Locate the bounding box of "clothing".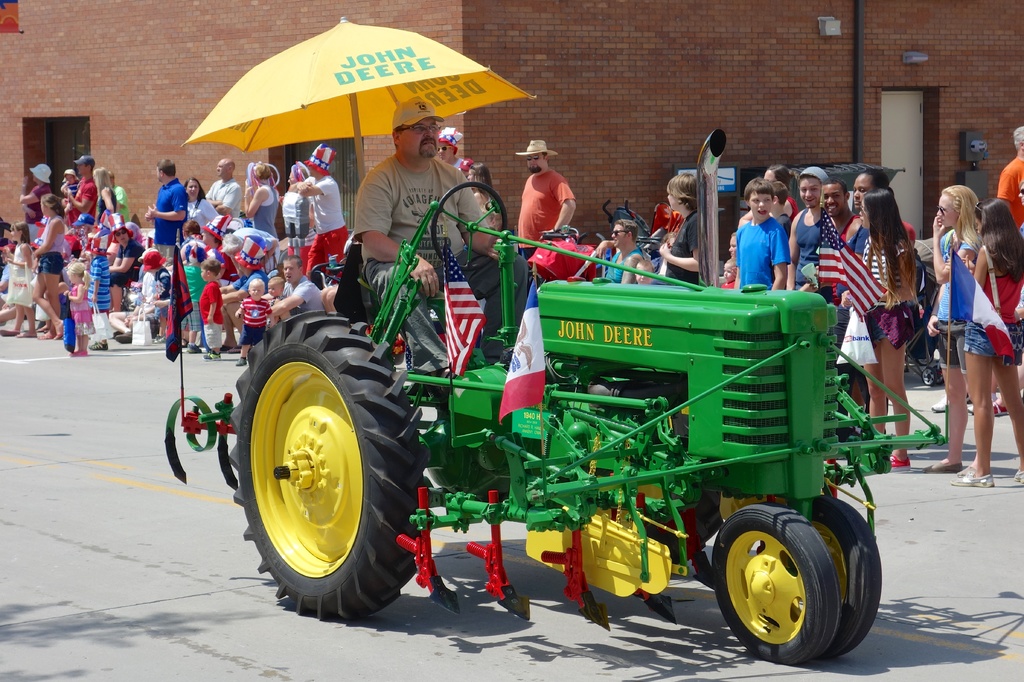
Bounding box: [left=353, top=158, right=491, bottom=379].
